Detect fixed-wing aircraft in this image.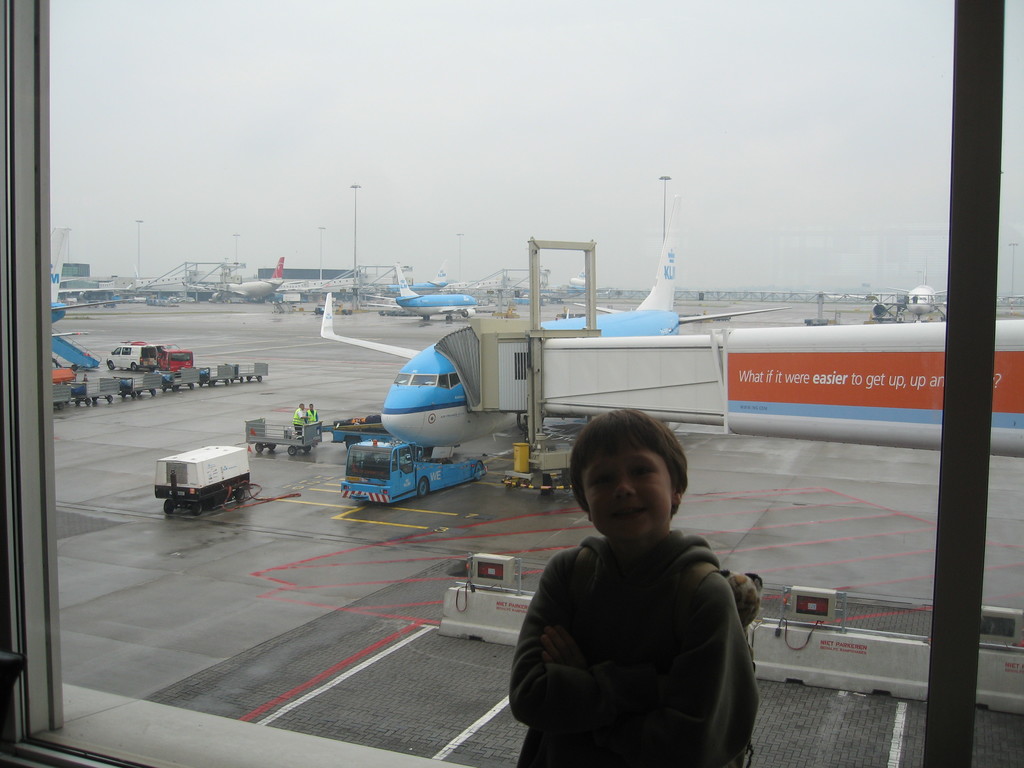
Detection: left=382, top=260, right=454, bottom=291.
